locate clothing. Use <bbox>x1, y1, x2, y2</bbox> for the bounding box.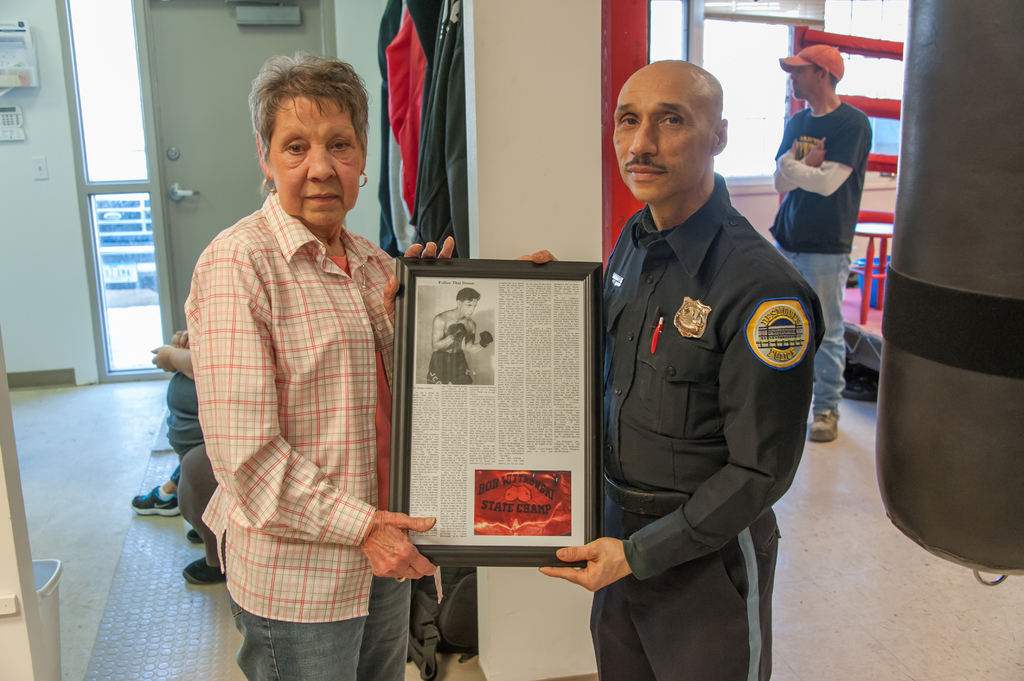
<bbox>420, 347, 476, 395</bbox>.
